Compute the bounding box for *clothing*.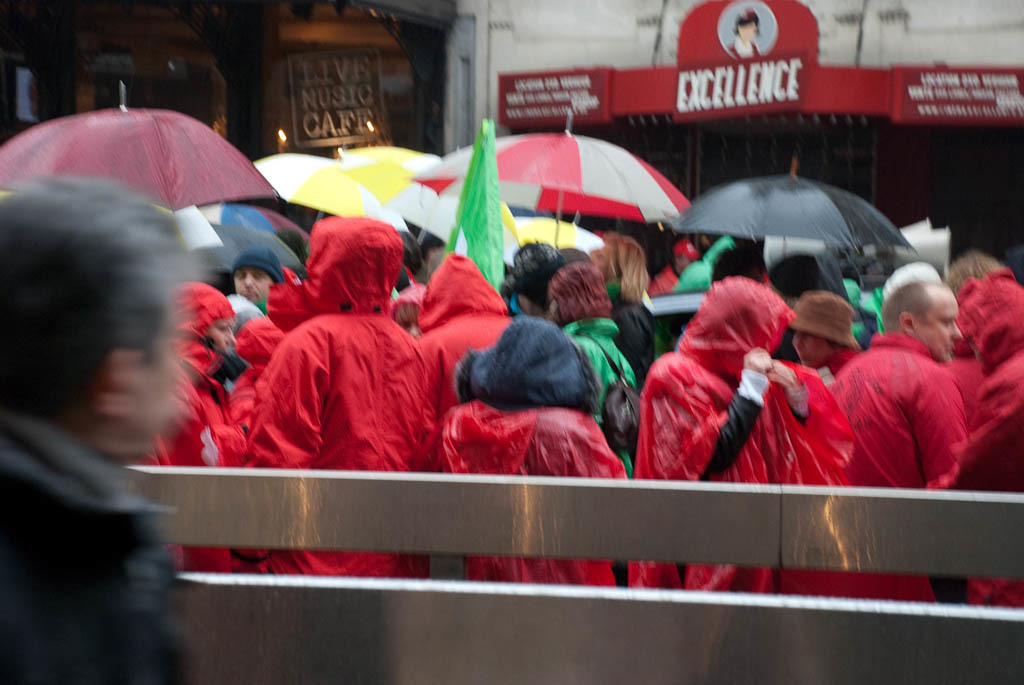
[233, 286, 437, 469].
